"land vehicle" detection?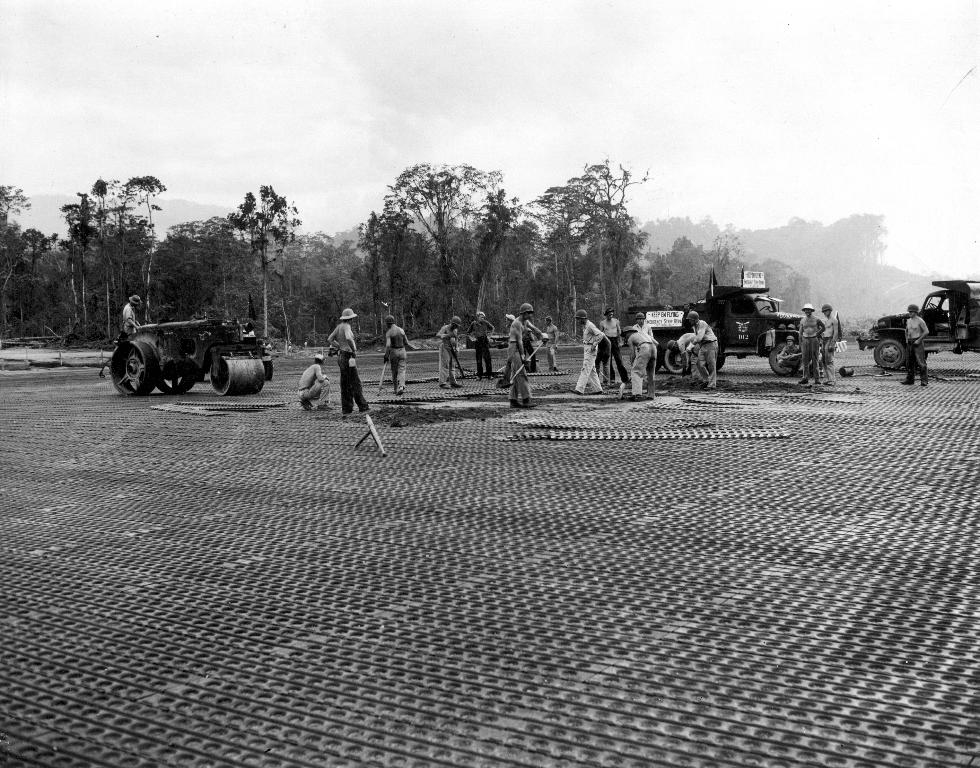
bbox=[624, 266, 806, 381]
